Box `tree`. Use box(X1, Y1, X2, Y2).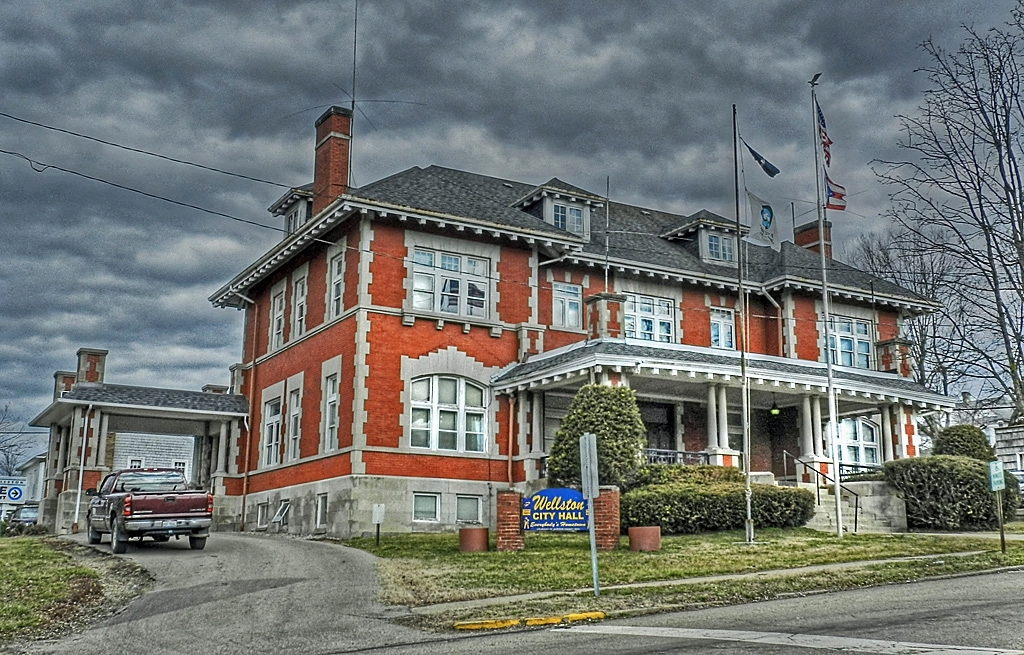
box(868, 0, 1023, 422).
